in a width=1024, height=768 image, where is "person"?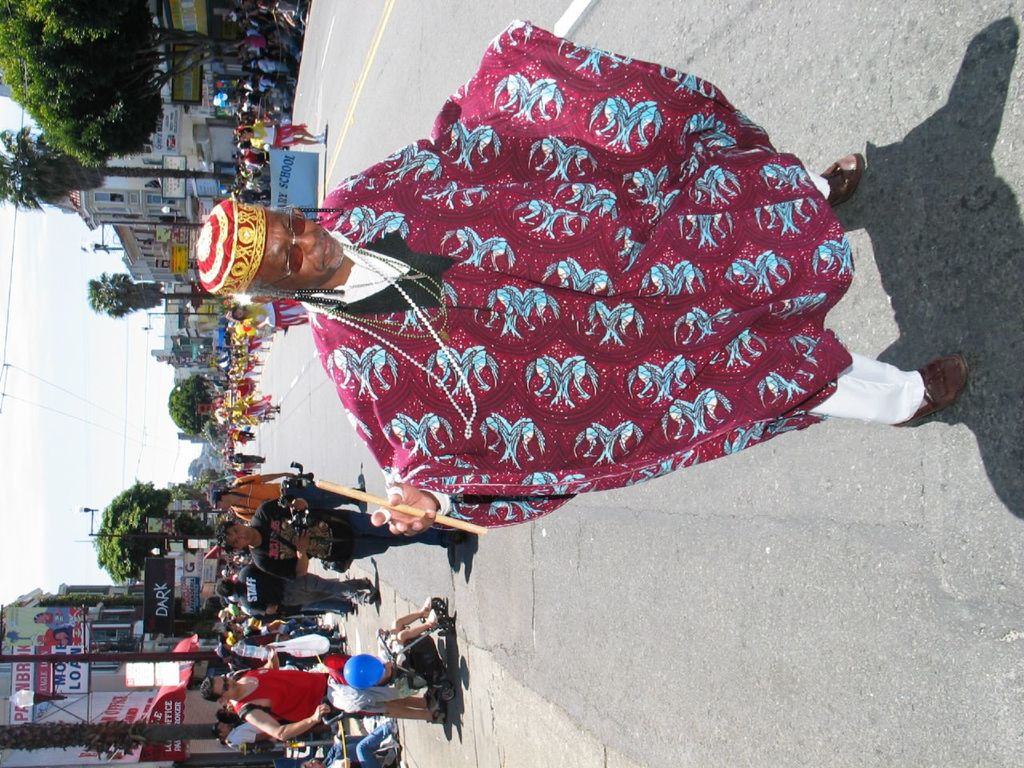
left=242, top=118, right=321, bottom=158.
